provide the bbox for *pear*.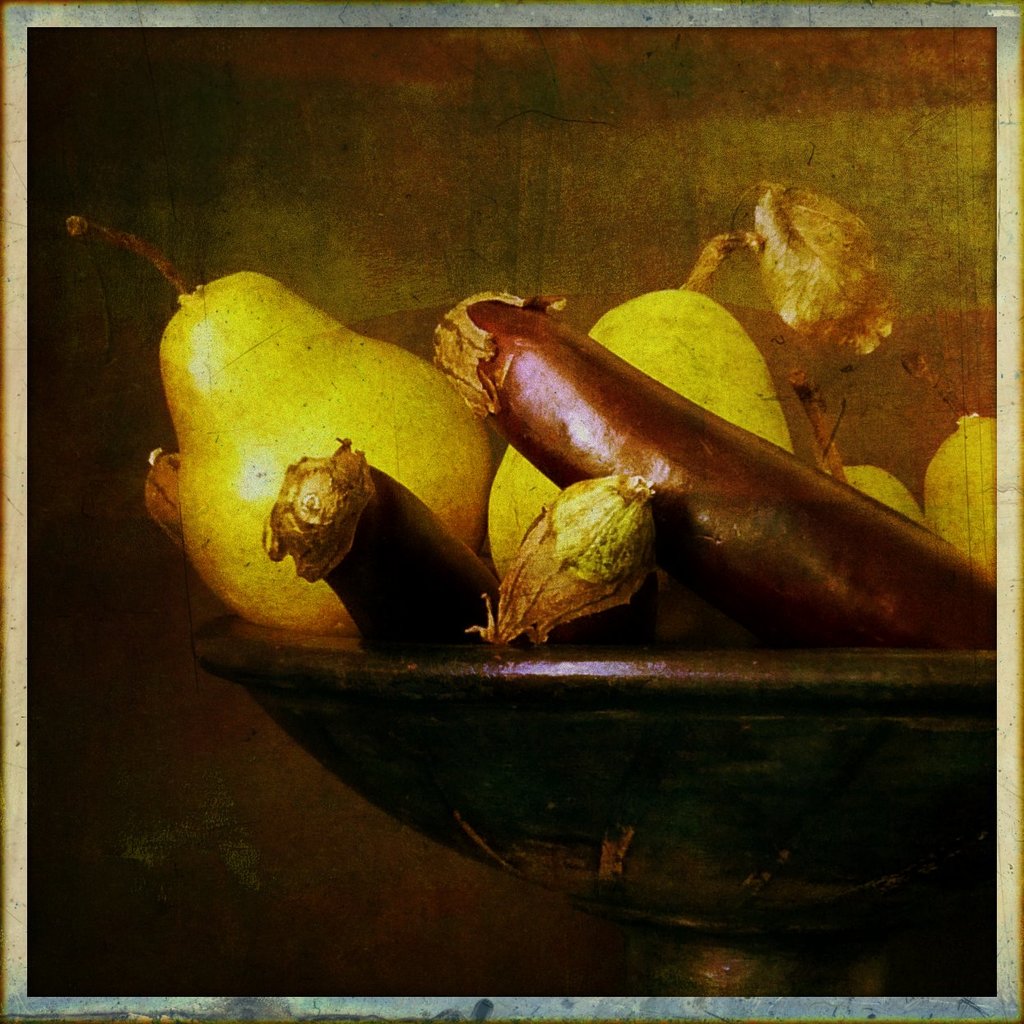
locate(911, 356, 1001, 587).
